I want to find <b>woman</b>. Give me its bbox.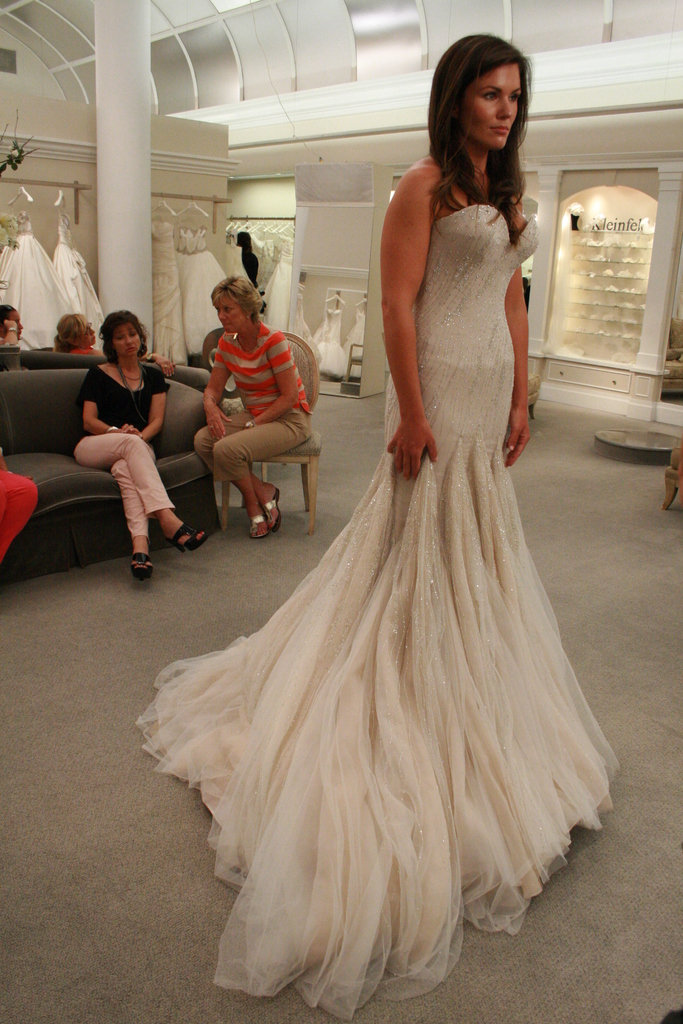
{"left": 59, "top": 313, "right": 110, "bottom": 356}.
